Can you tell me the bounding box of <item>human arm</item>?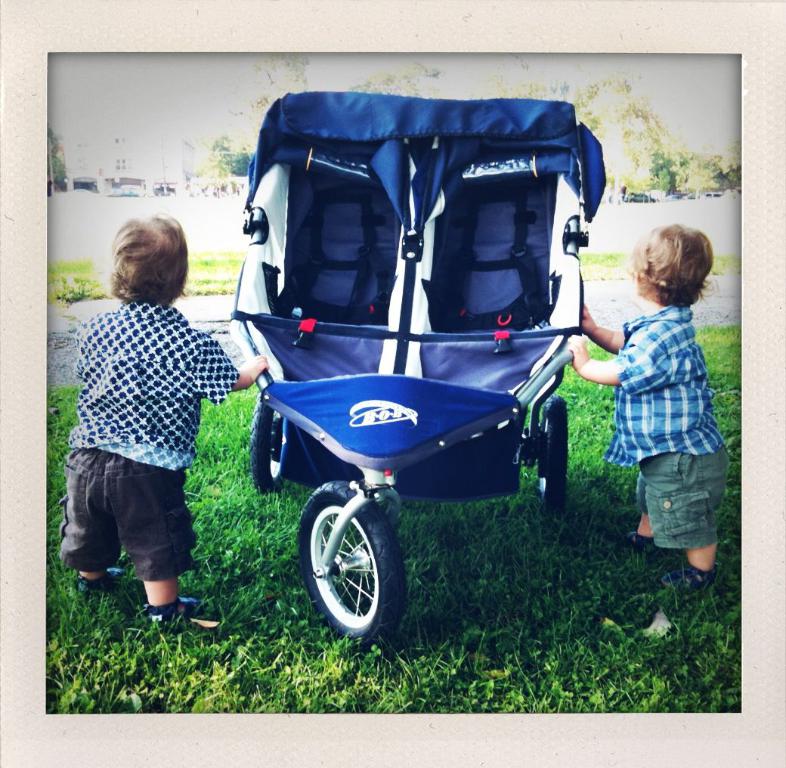
192, 333, 269, 398.
